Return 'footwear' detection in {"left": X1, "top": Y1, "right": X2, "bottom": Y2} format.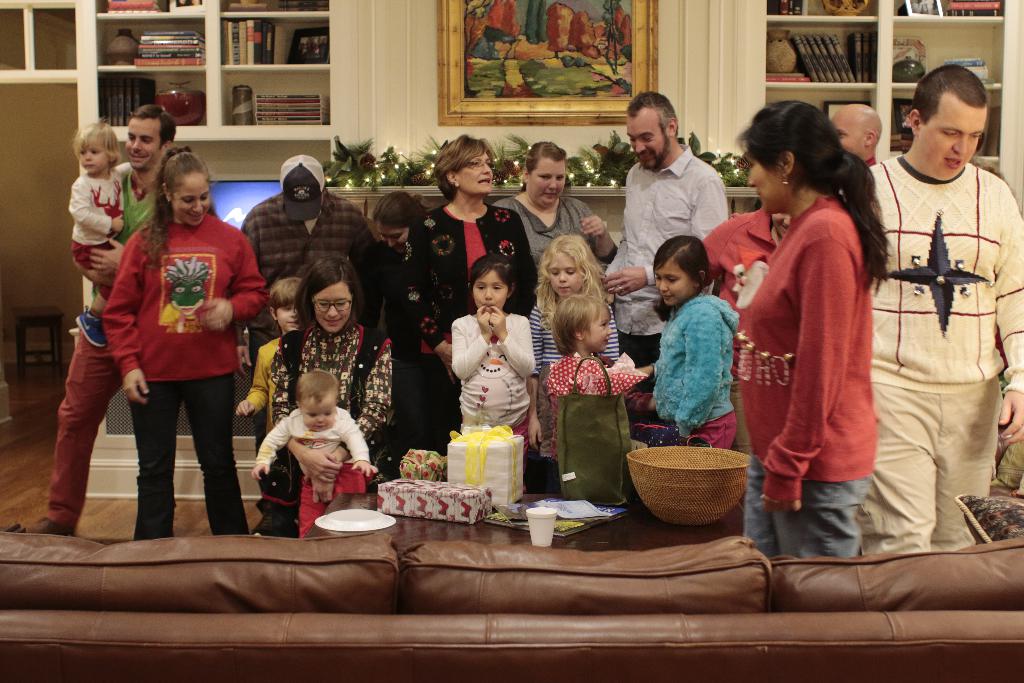
{"left": 14, "top": 513, "right": 73, "bottom": 538}.
